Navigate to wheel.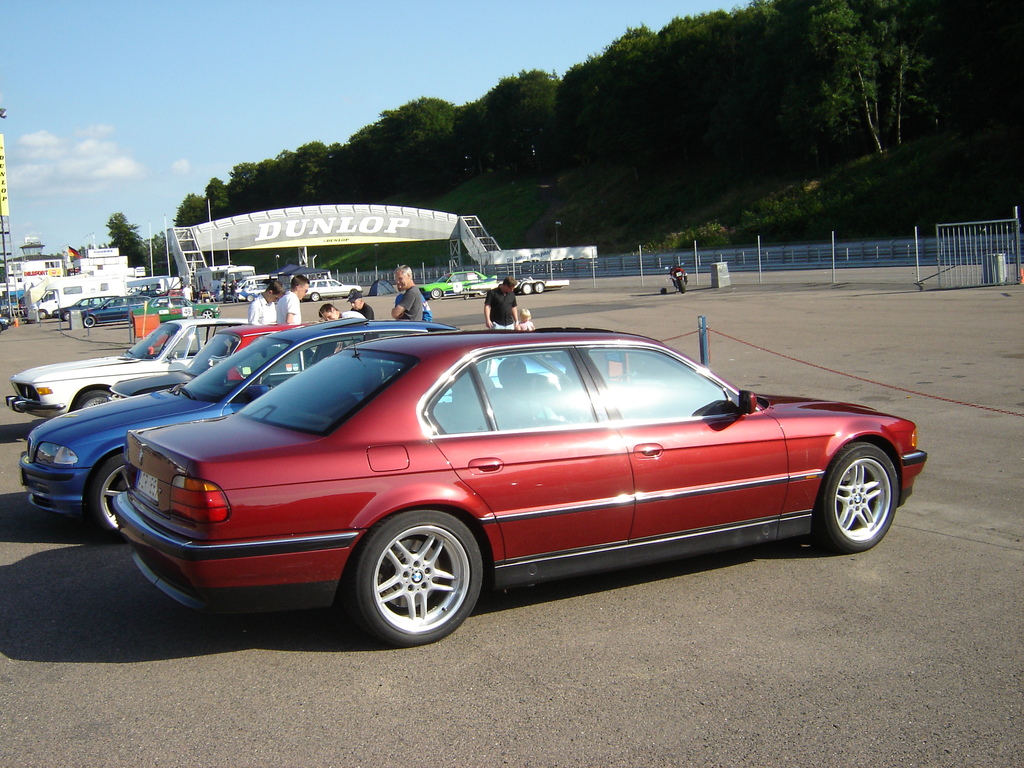
Navigation target: {"x1": 80, "y1": 452, "x2": 141, "y2": 542}.
